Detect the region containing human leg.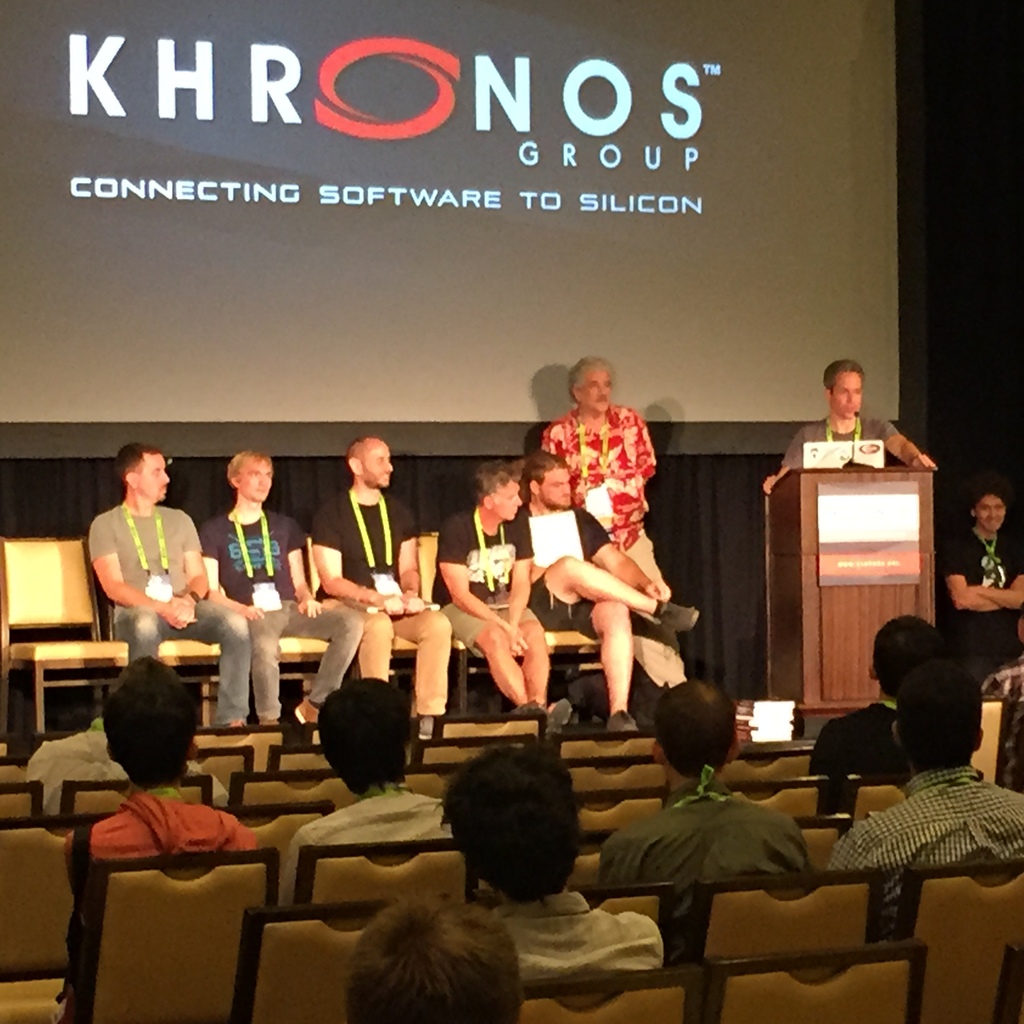
(413, 600, 453, 717).
